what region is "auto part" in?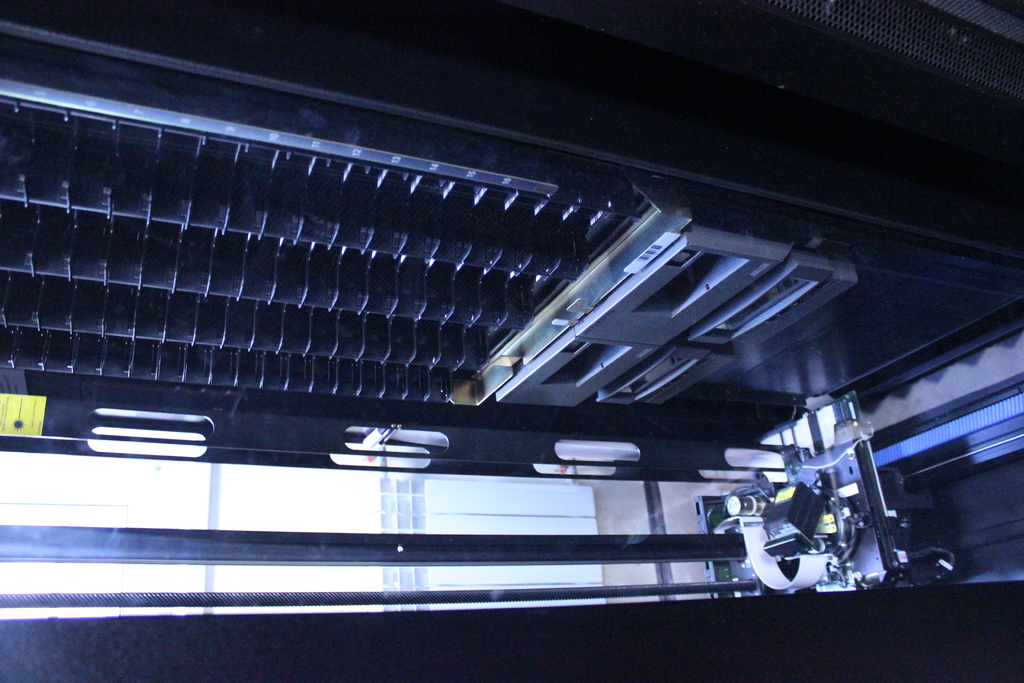
721 474 911 608.
